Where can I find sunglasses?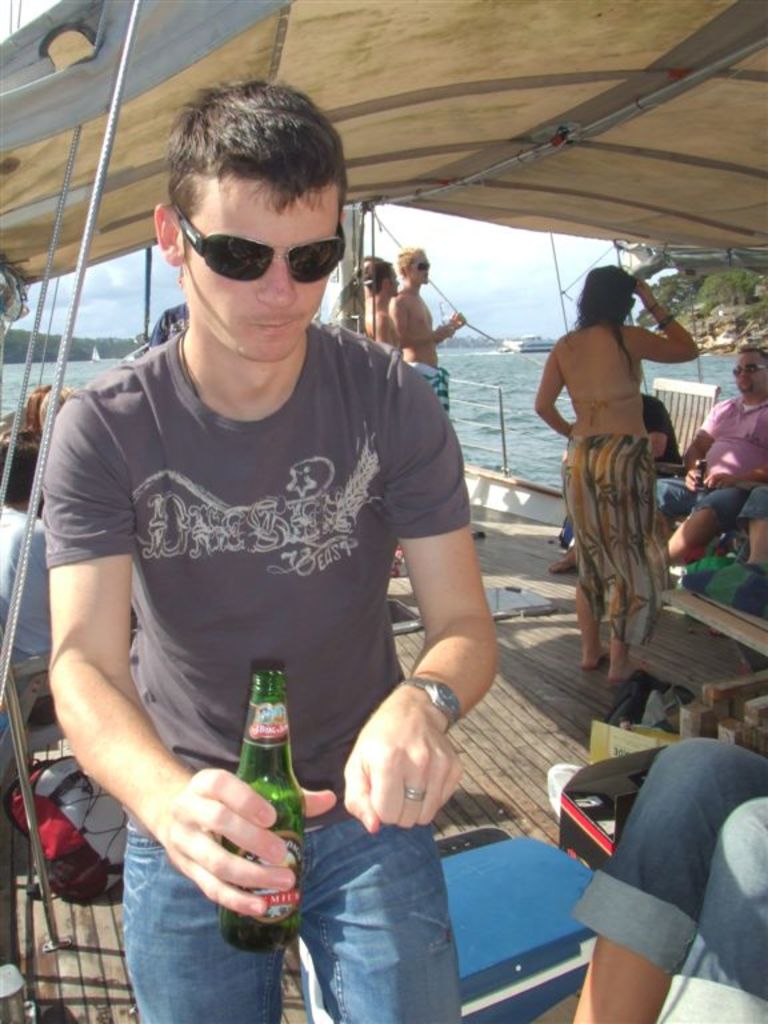
You can find it at crop(169, 203, 349, 287).
